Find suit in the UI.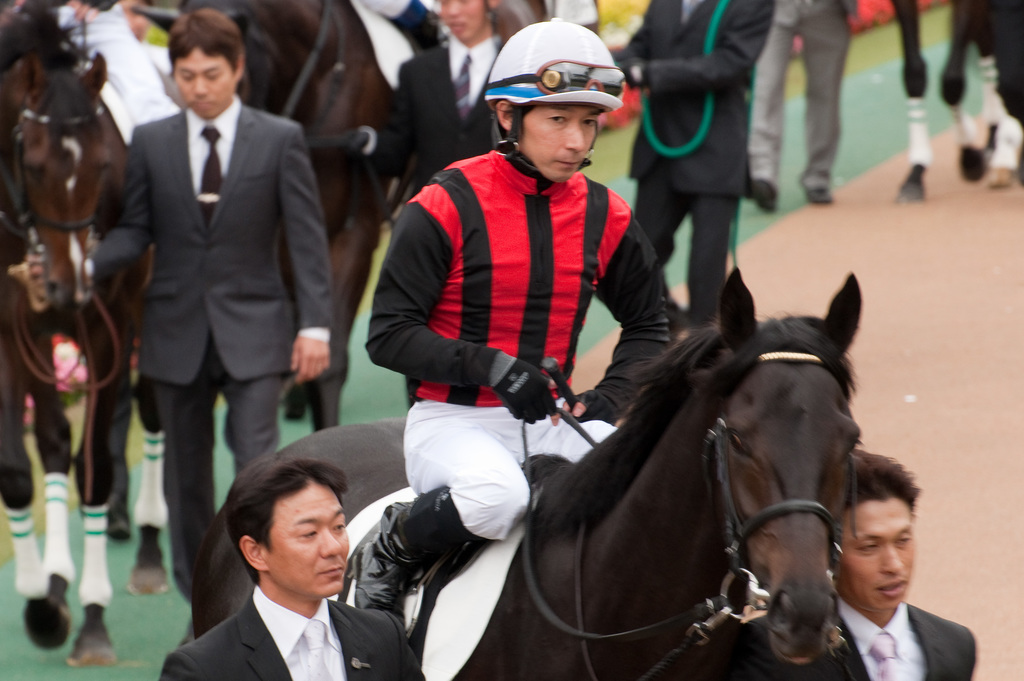
UI element at select_region(617, 1, 773, 330).
